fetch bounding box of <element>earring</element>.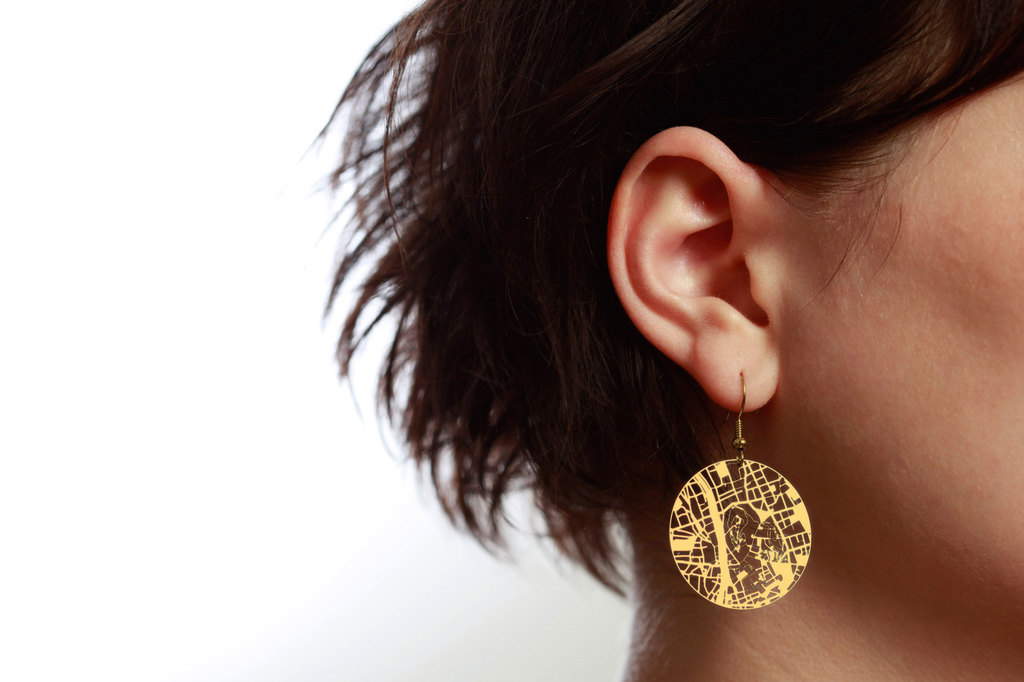
Bbox: [x1=666, y1=370, x2=819, y2=612].
